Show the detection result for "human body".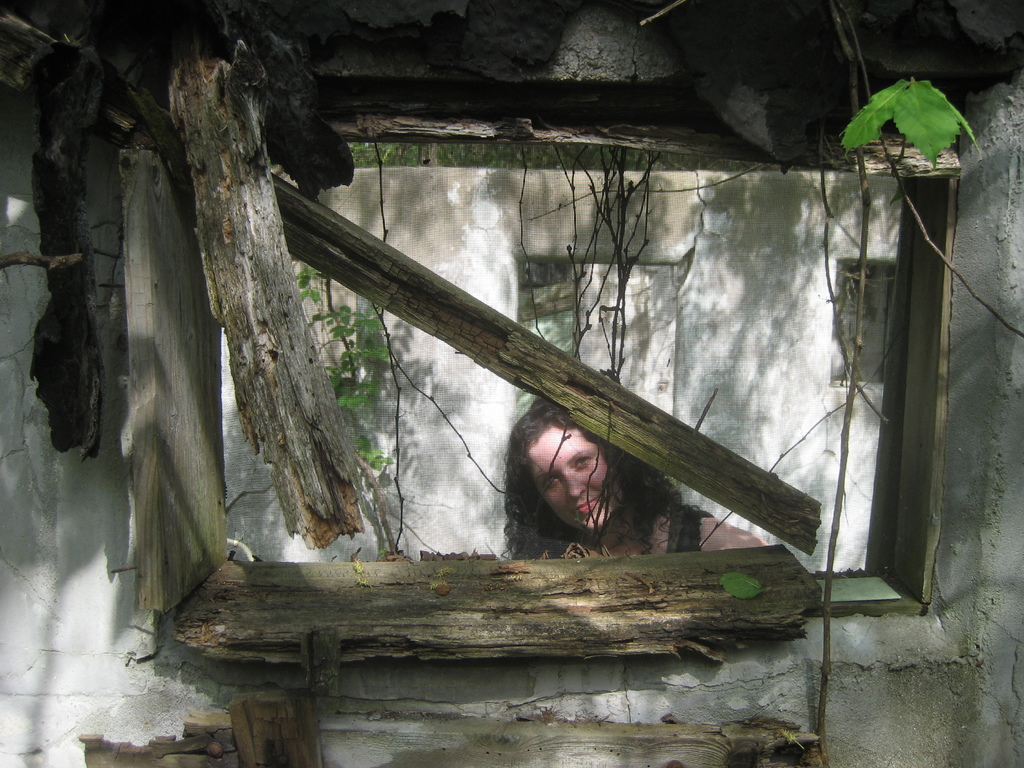
bbox=[502, 396, 767, 566].
